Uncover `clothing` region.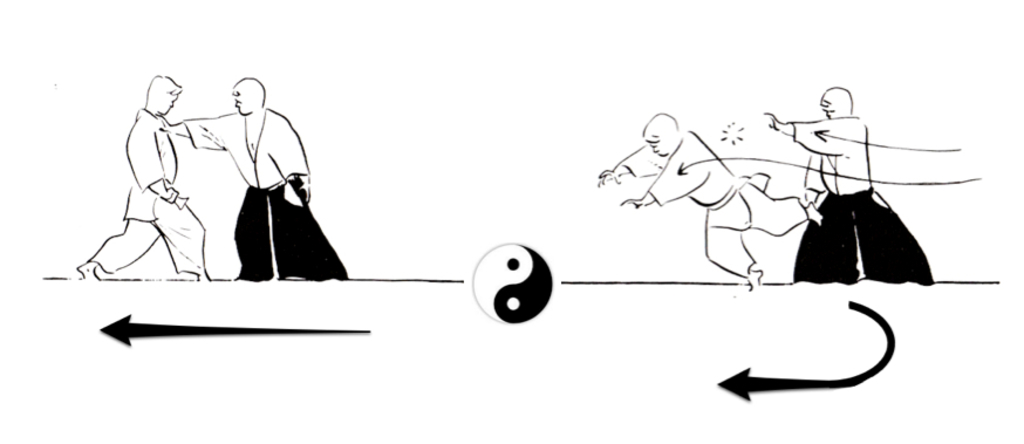
Uncovered: [791, 117, 931, 281].
